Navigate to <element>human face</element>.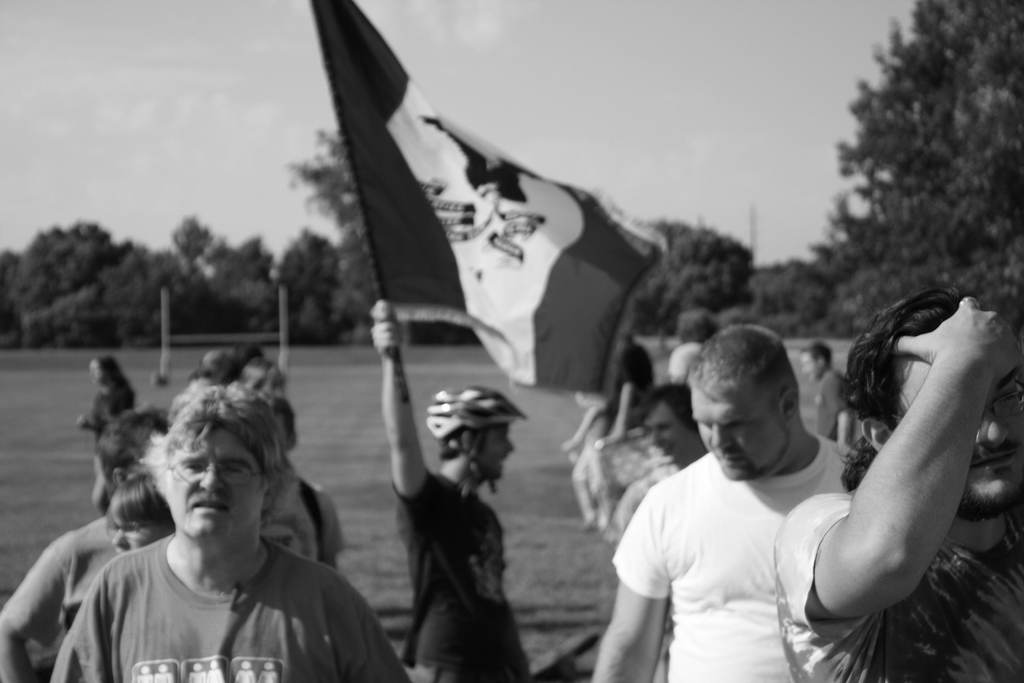
Navigation target: locate(896, 357, 1023, 512).
